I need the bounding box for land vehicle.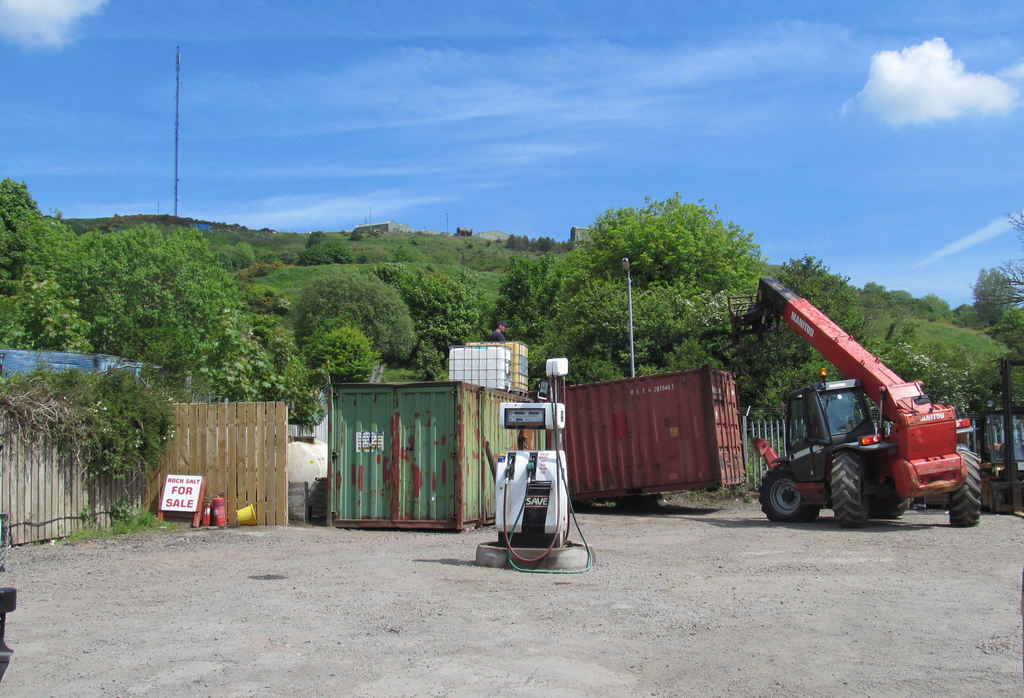
Here it is: [755,321,982,532].
